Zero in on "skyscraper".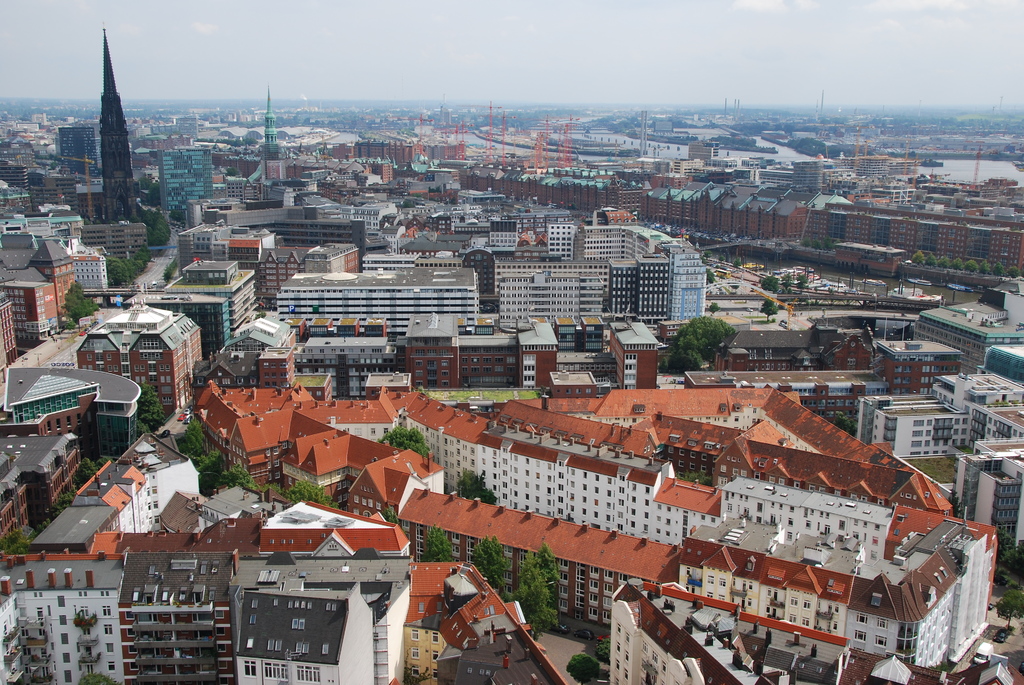
Zeroed in: {"left": 645, "top": 232, "right": 671, "bottom": 254}.
